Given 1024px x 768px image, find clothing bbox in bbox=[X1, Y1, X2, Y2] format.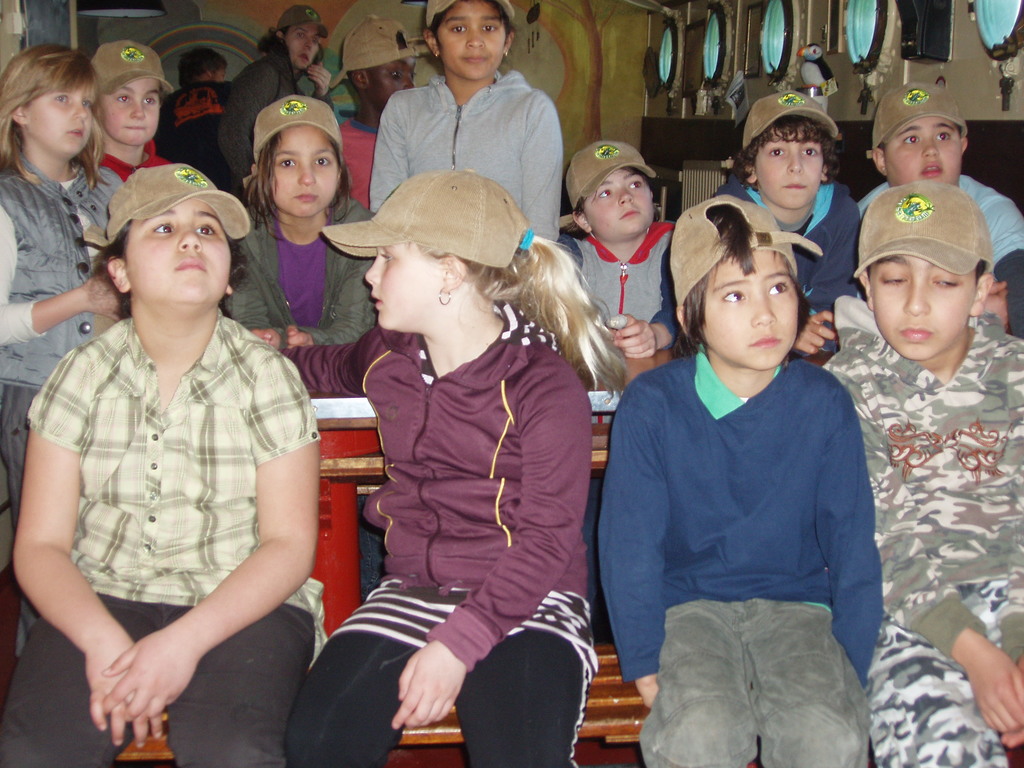
bbox=[216, 53, 330, 182].
